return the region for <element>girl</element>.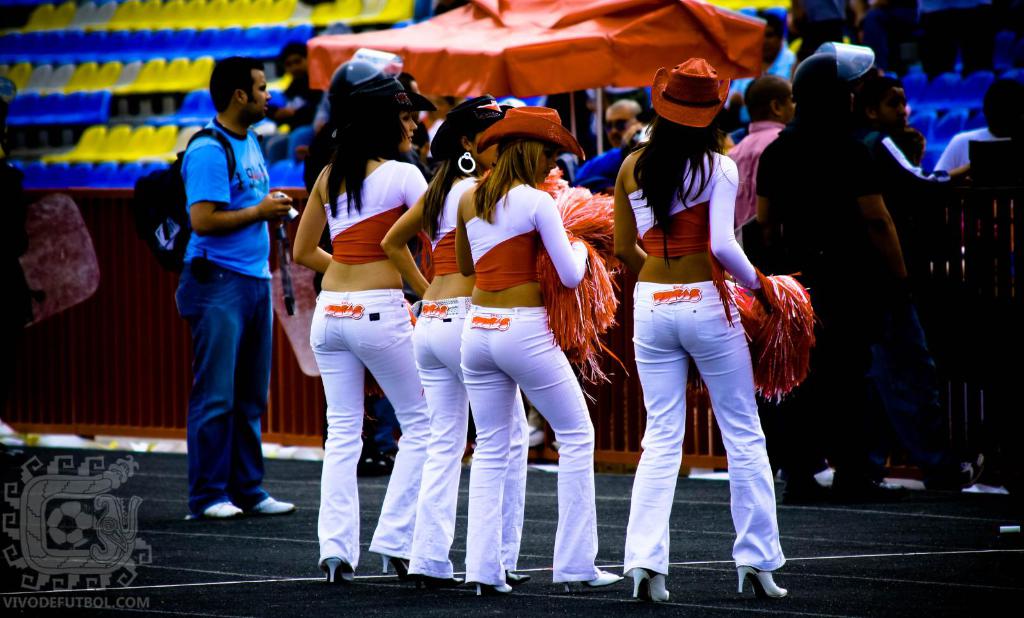
left=609, top=57, right=801, bottom=598.
